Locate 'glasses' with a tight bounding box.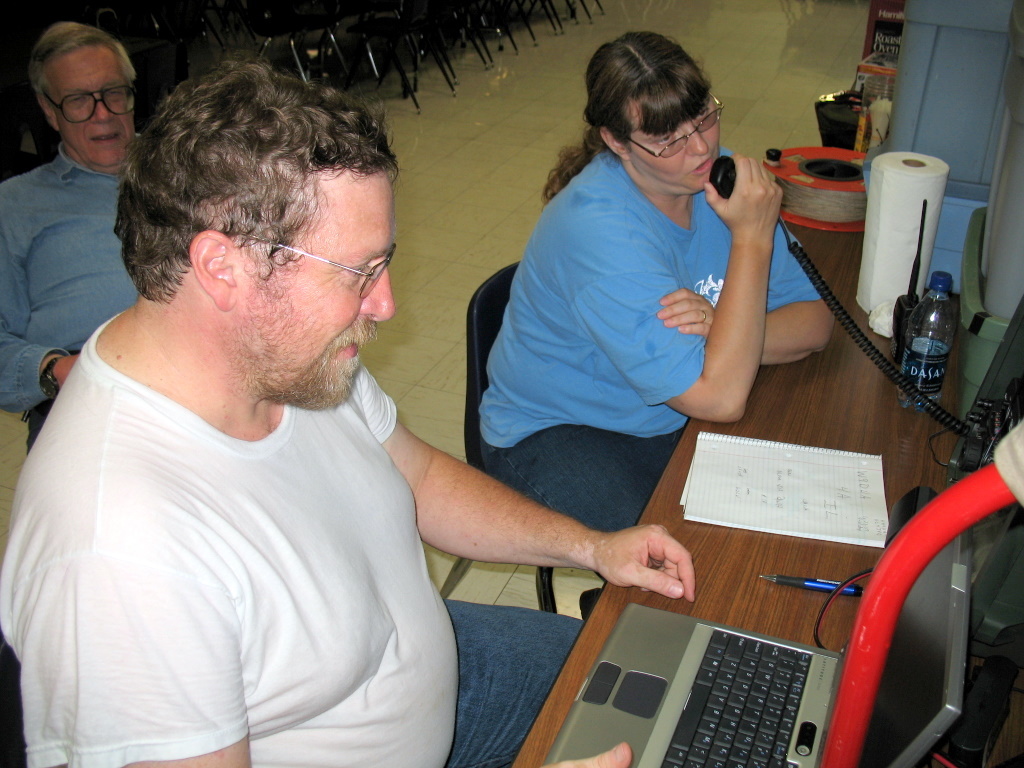
[x1=231, y1=236, x2=385, y2=291].
